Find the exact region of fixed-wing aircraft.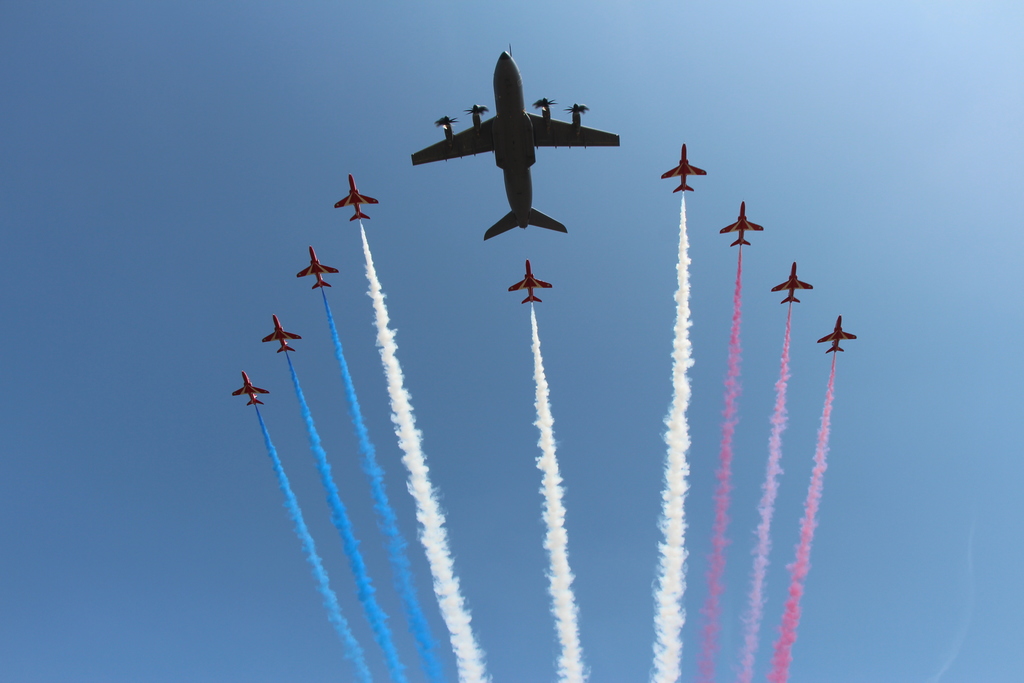
Exact region: detection(330, 173, 383, 226).
